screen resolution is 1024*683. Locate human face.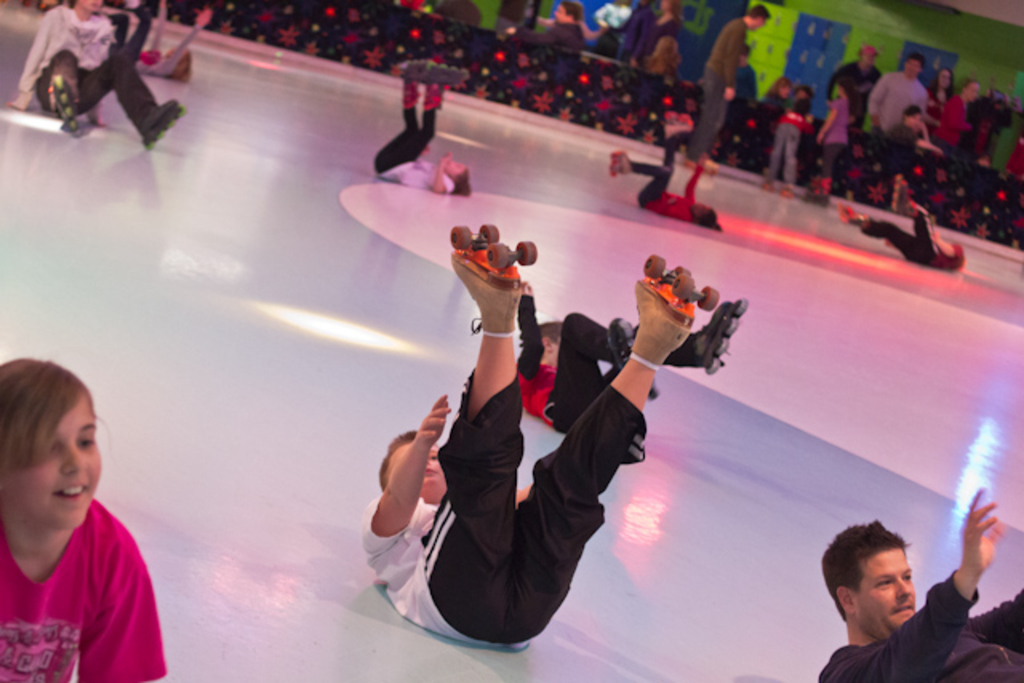
[left=853, top=547, right=915, bottom=632].
